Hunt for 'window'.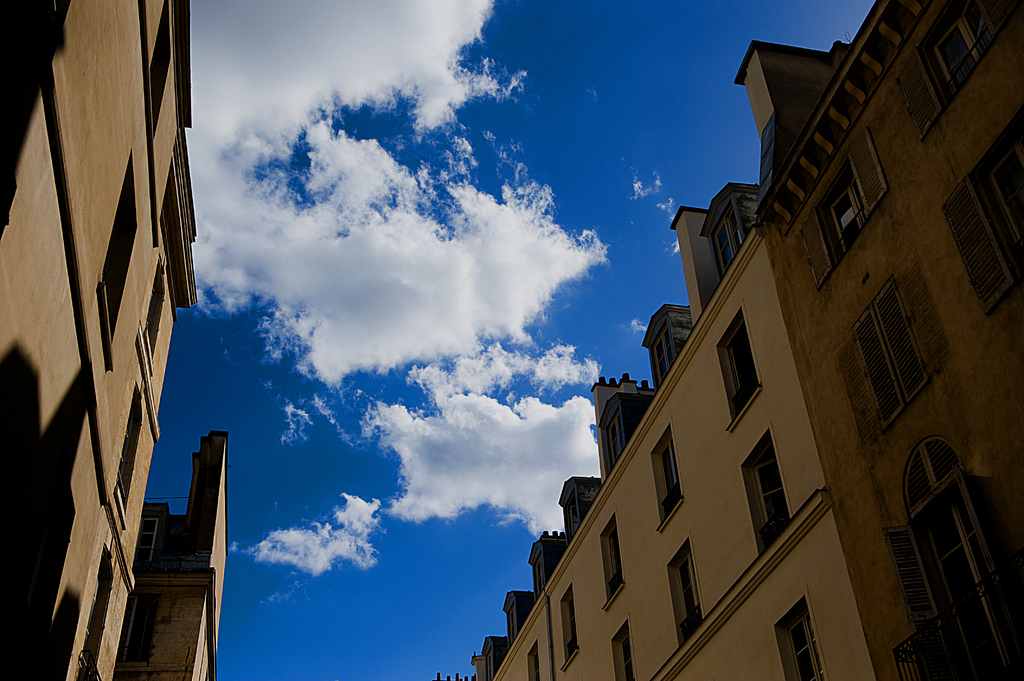
Hunted down at [602,520,621,614].
